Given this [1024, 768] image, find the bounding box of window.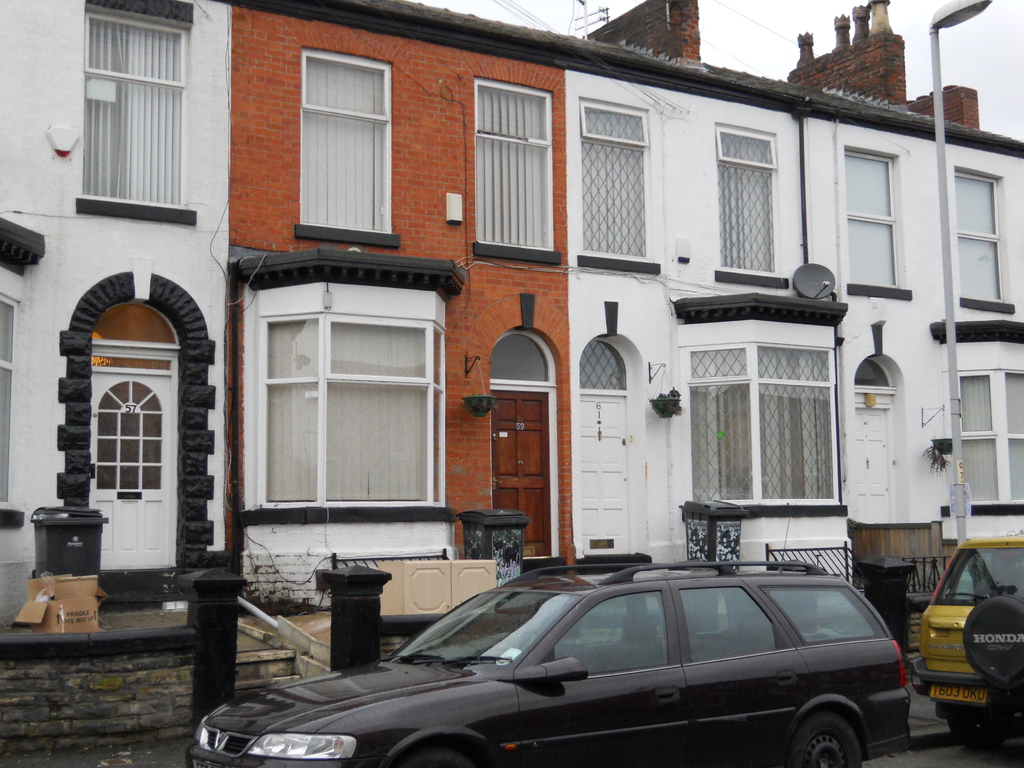
<bbox>952, 169, 1012, 309</bbox>.
